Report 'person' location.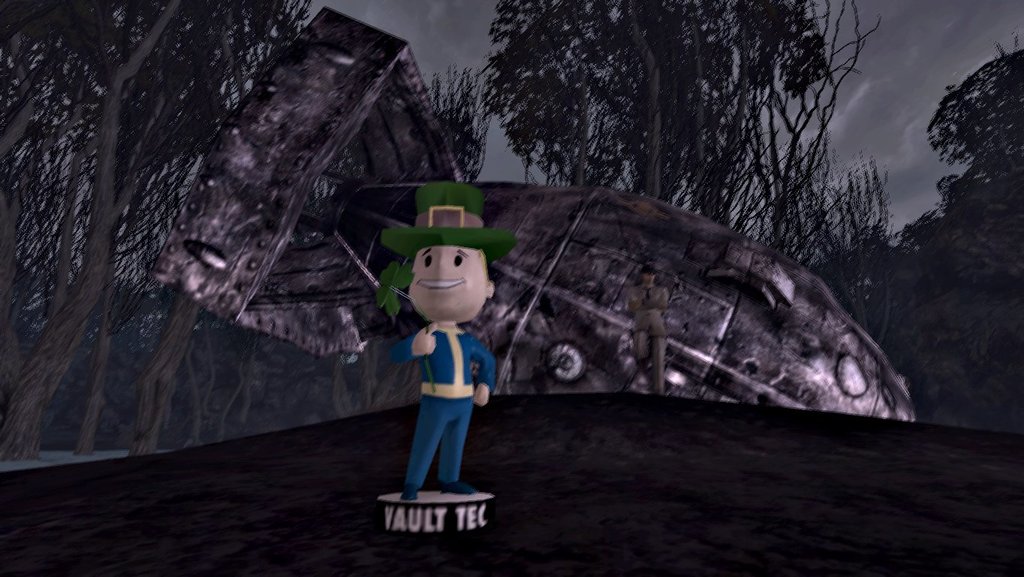
Report: 379,184,514,500.
